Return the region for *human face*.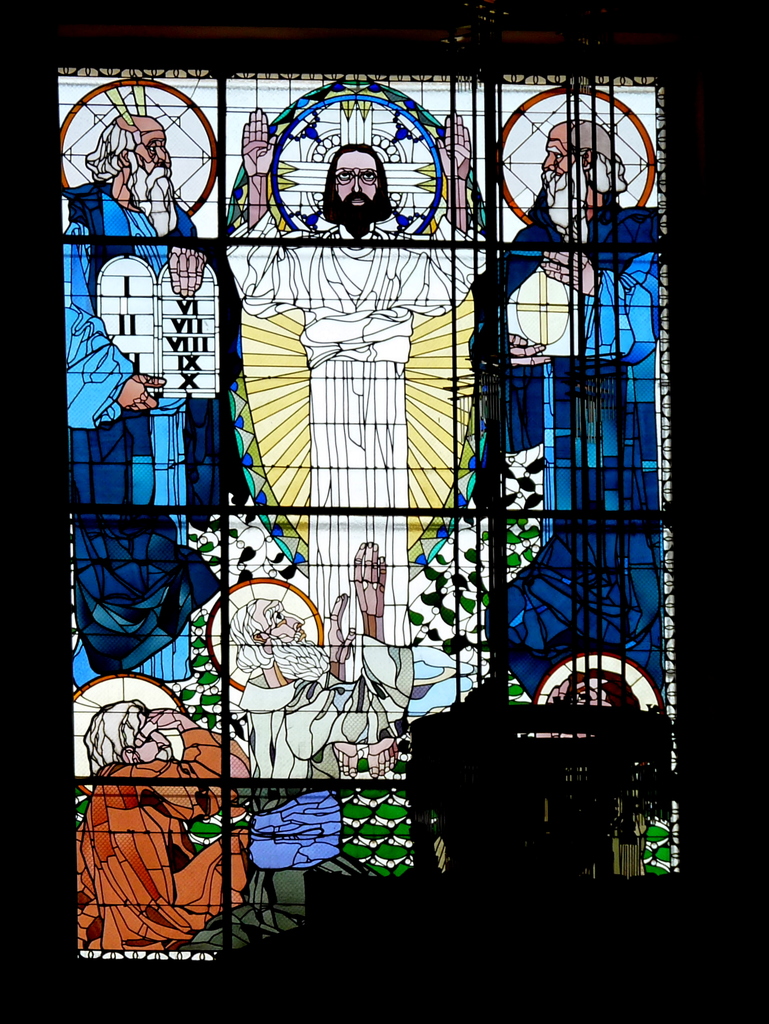
{"left": 128, "top": 125, "right": 170, "bottom": 165}.
